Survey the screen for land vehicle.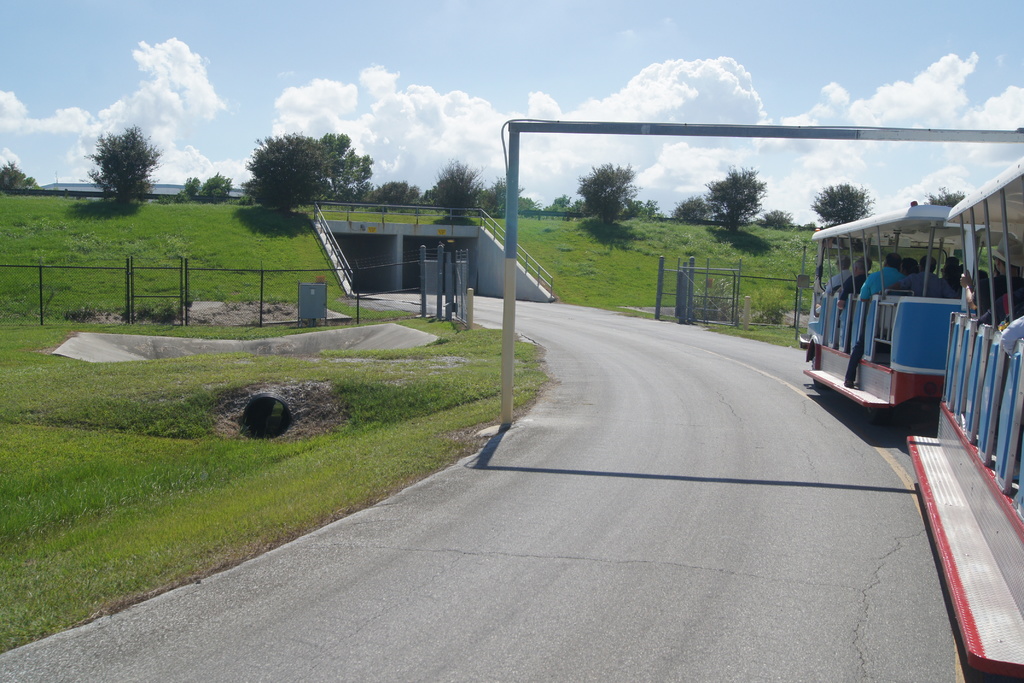
Survey found: crop(803, 152, 1023, 679).
